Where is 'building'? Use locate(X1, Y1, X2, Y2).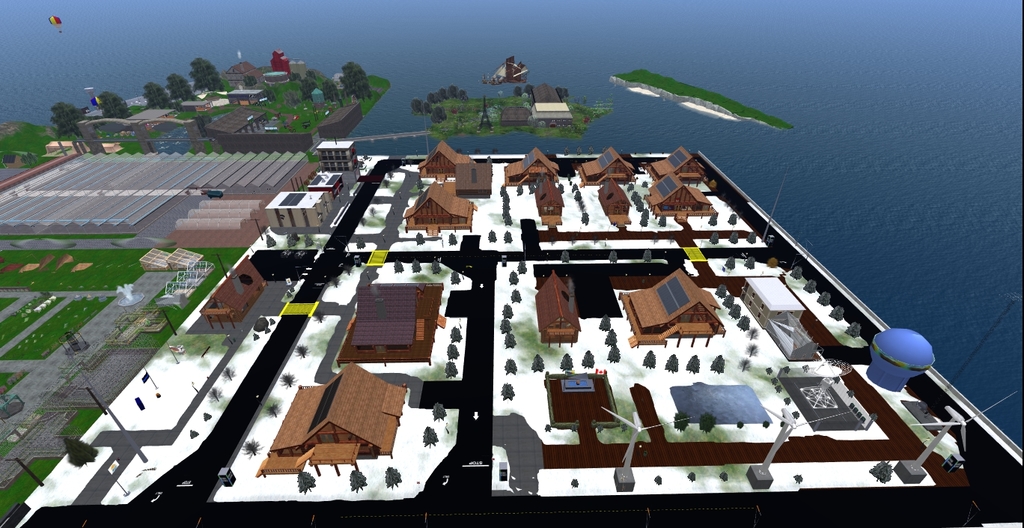
locate(454, 160, 494, 195).
